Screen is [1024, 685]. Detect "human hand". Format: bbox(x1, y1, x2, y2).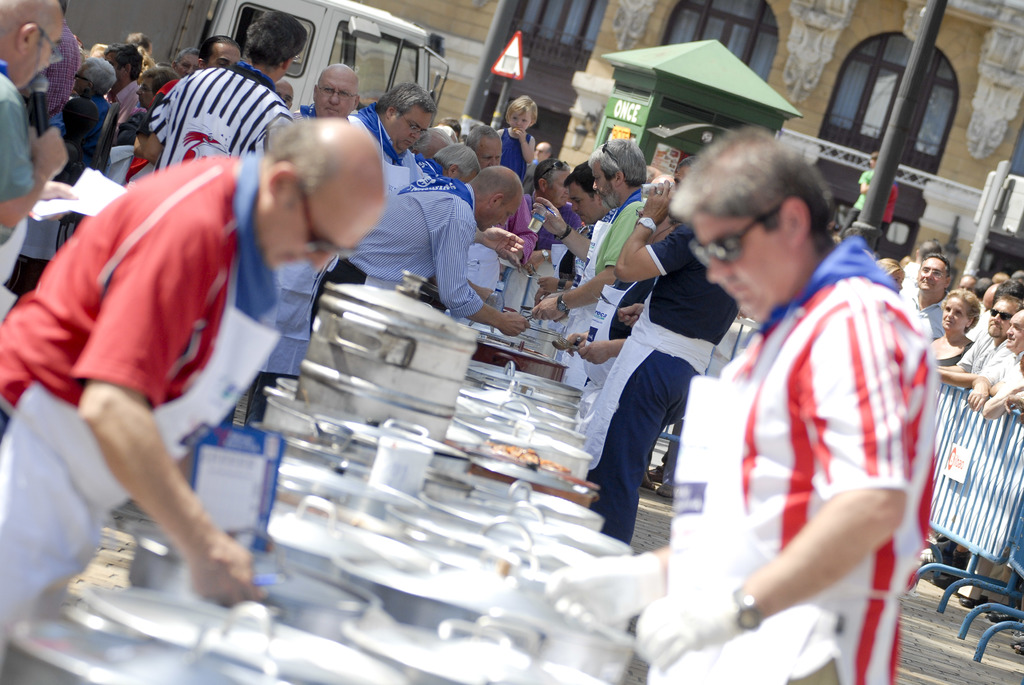
bbox(510, 255, 532, 271).
